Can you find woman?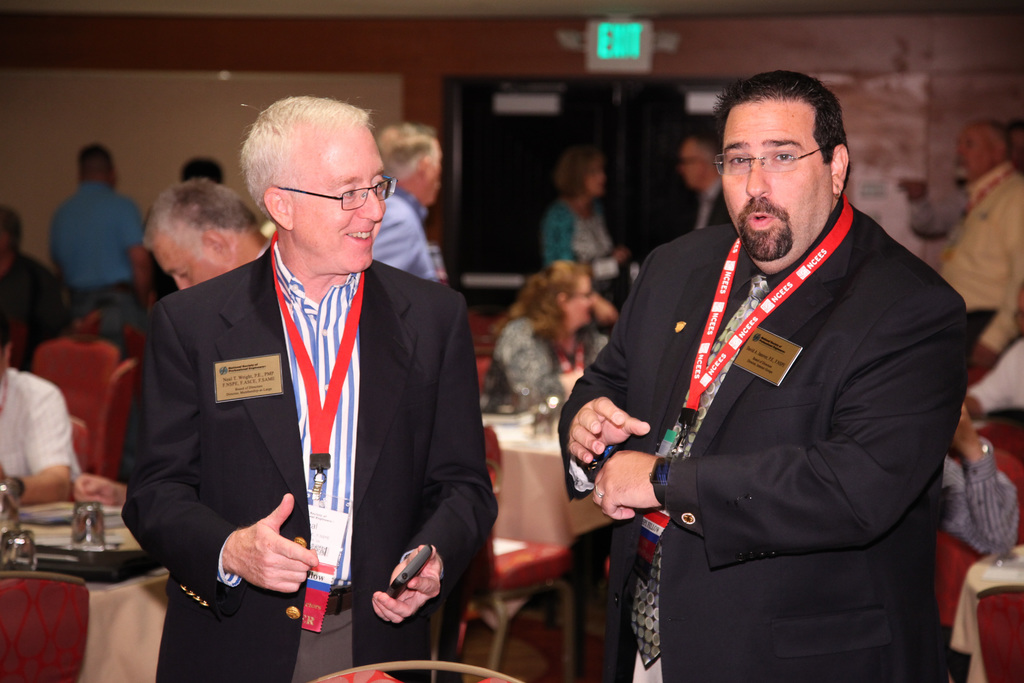
Yes, bounding box: [left=596, top=77, right=960, bottom=675].
